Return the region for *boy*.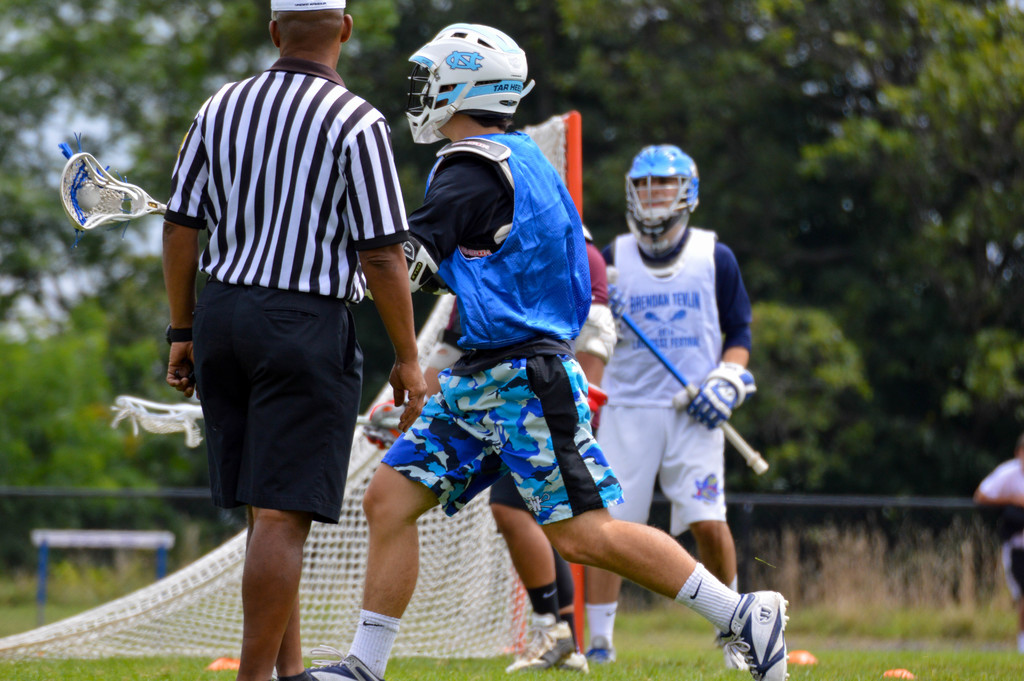
left=572, top=107, right=778, bottom=672.
